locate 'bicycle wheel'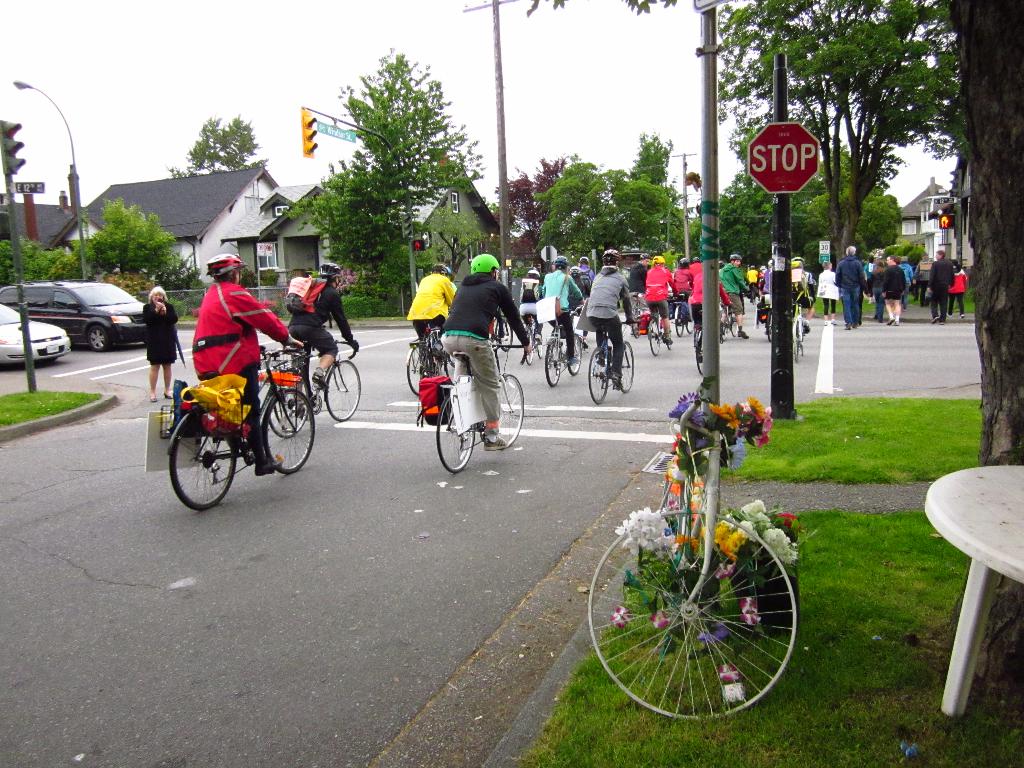
673,303,684,339
